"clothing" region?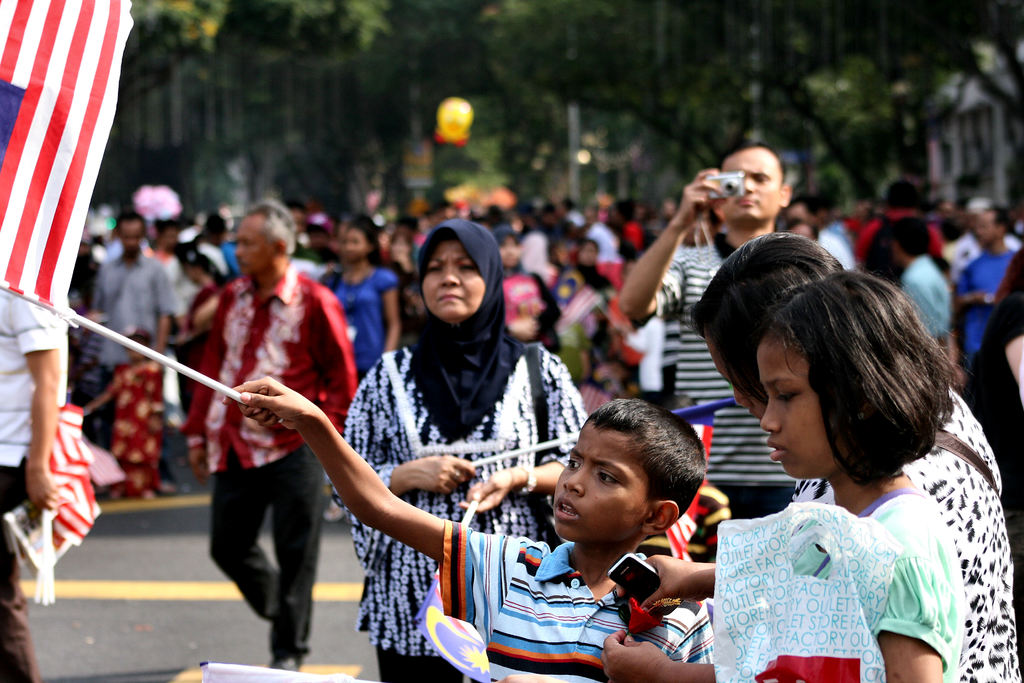
{"left": 472, "top": 514, "right": 723, "bottom": 655}
